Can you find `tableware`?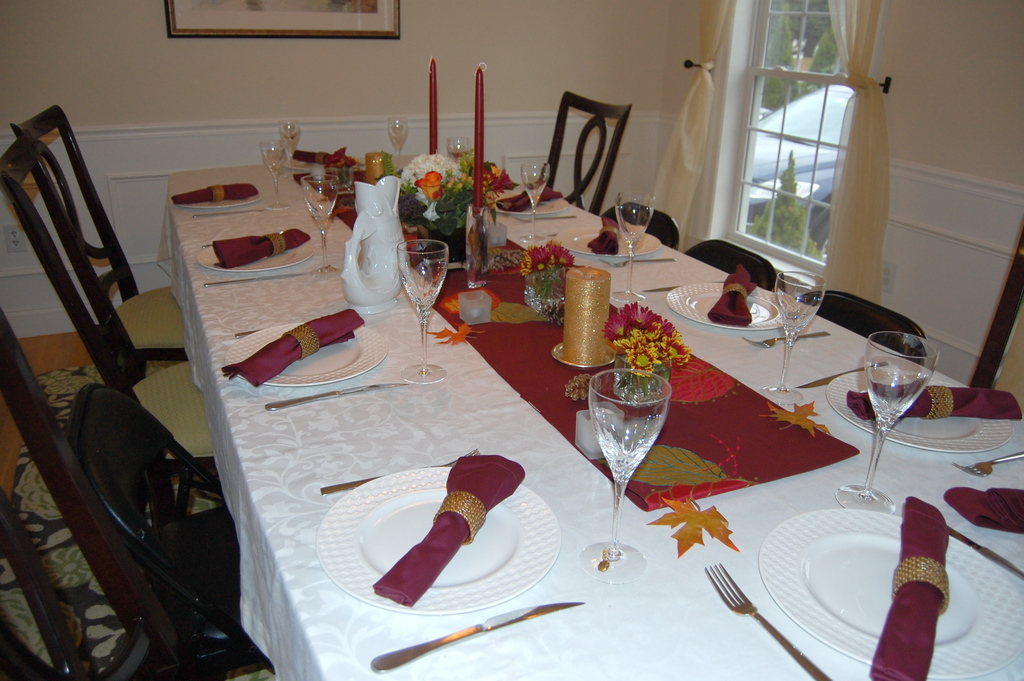
Yes, bounding box: [x1=281, y1=125, x2=310, y2=185].
